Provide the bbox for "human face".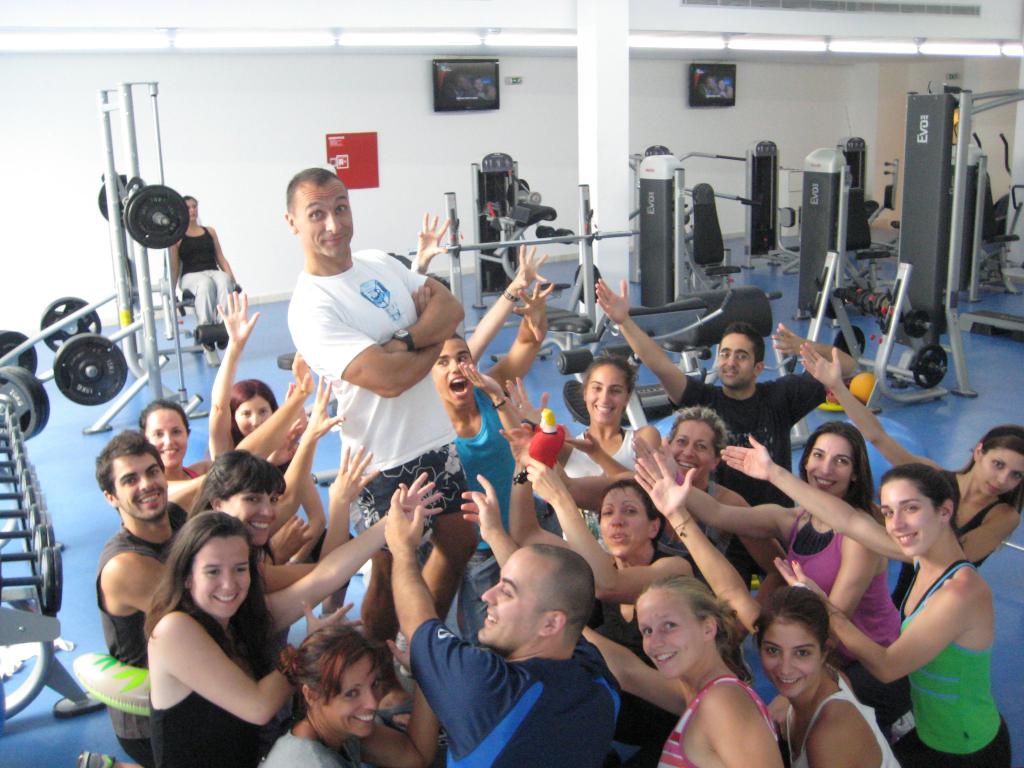
Rect(111, 442, 168, 529).
